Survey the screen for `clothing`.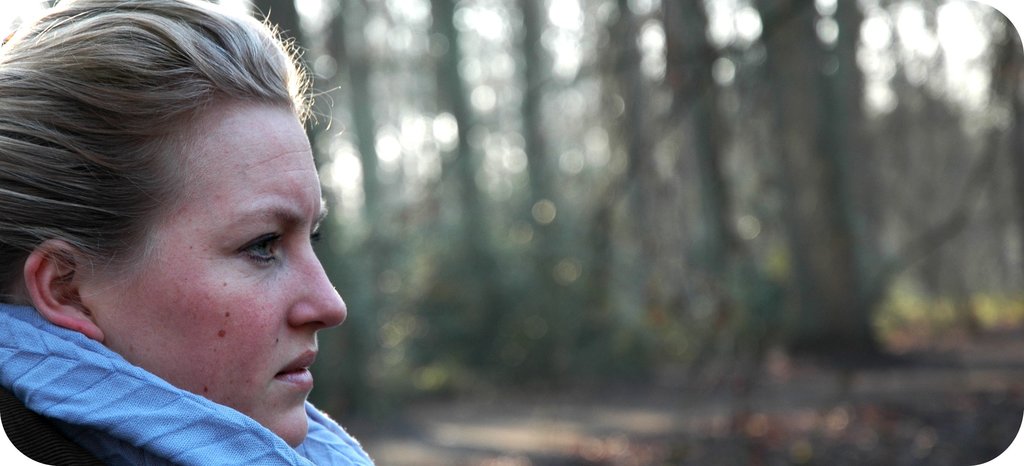
Survey found: 0:302:376:465.
